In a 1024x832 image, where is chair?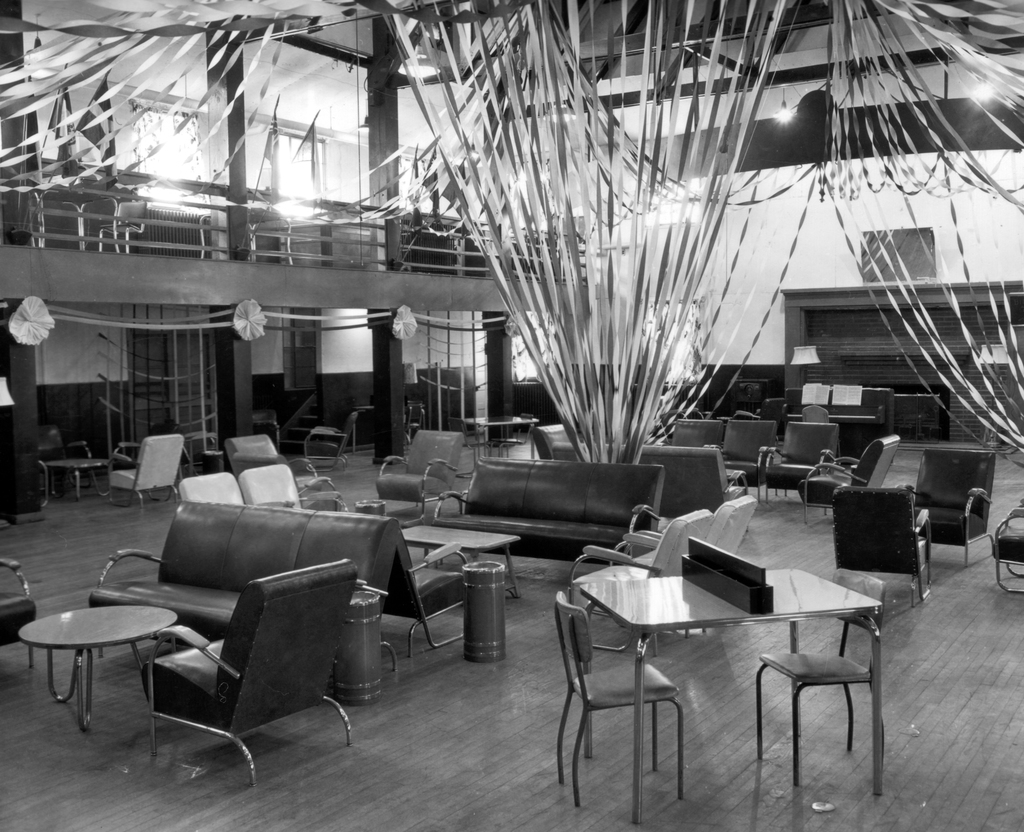
region(245, 219, 296, 269).
